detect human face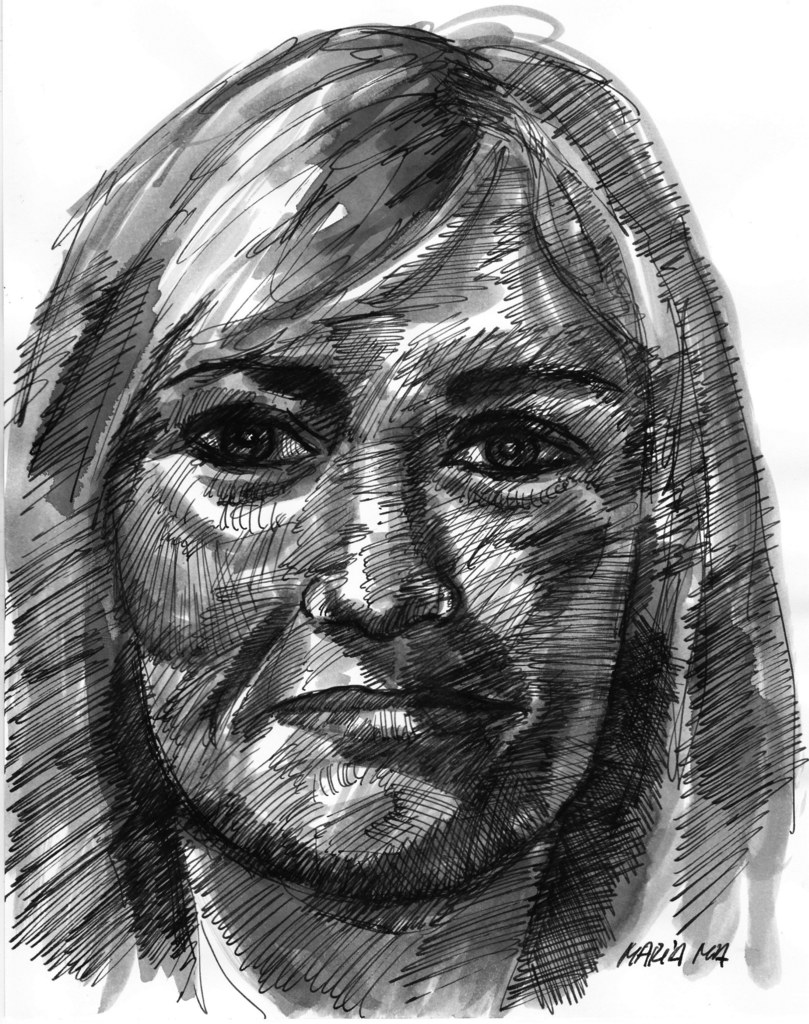
<box>102,150,652,899</box>
